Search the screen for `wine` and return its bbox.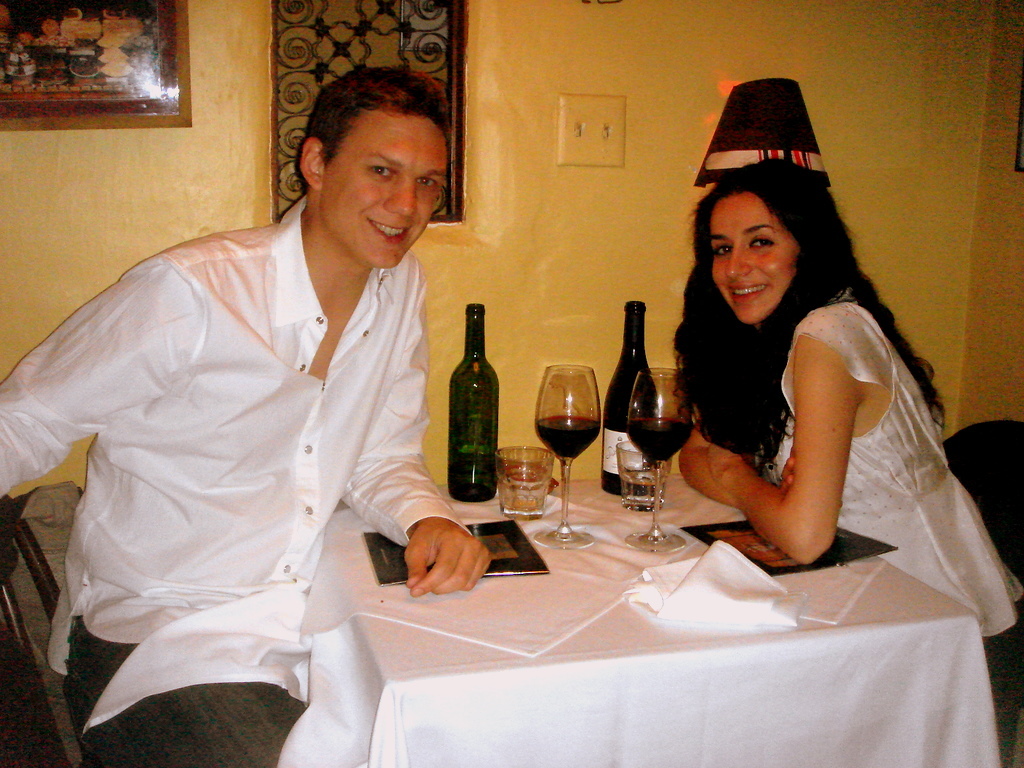
Found: x1=530 y1=362 x2=600 y2=501.
